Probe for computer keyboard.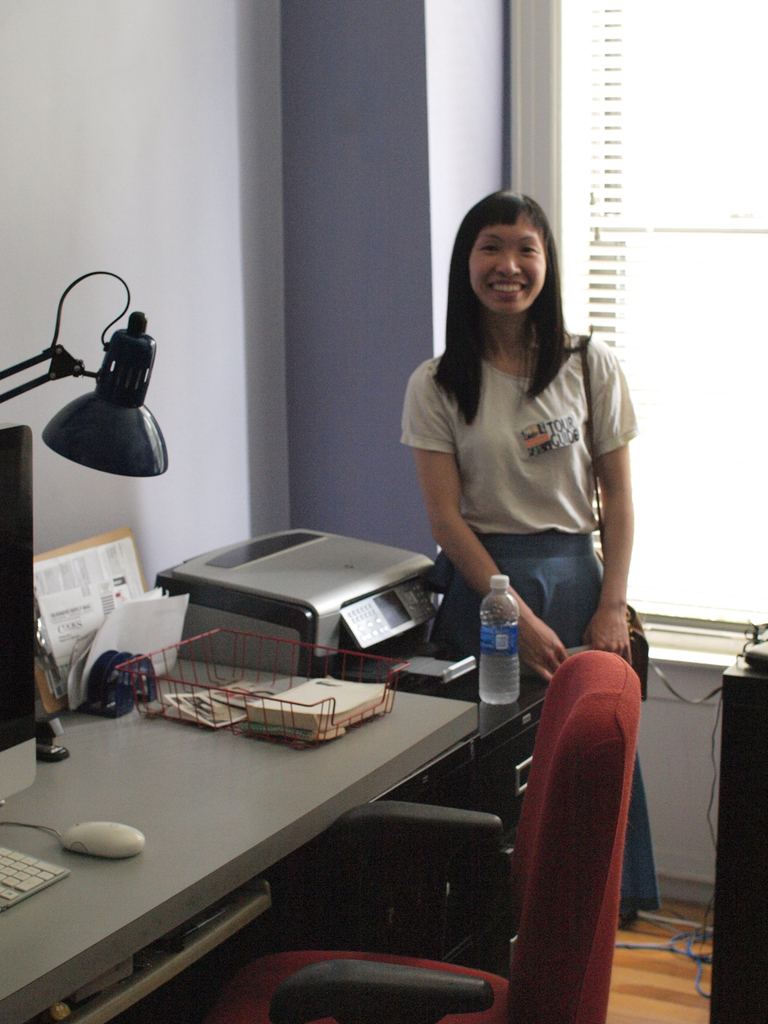
Probe result: rect(0, 847, 74, 914).
